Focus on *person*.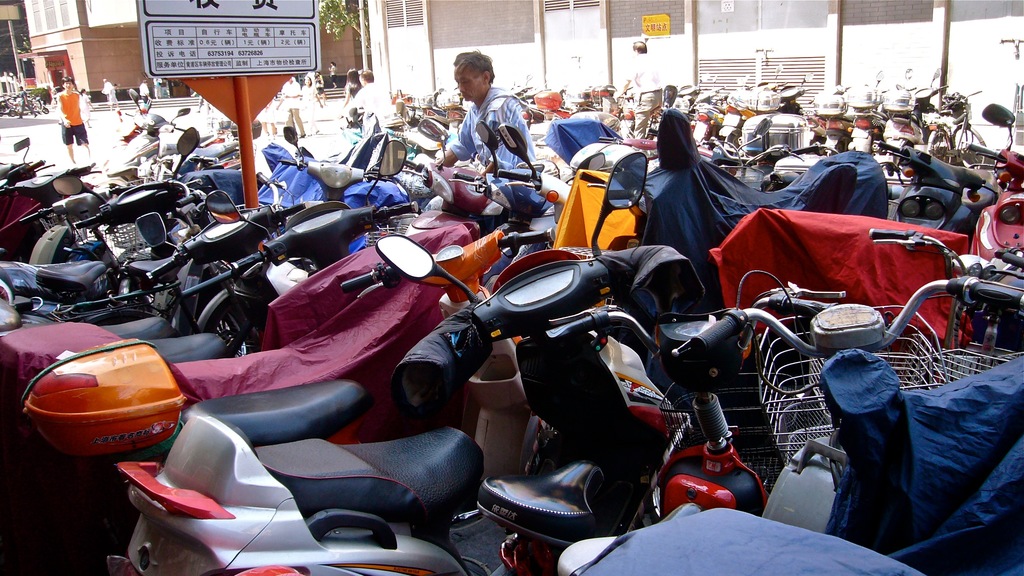
Focused at left=55, top=75, right=92, bottom=163.
